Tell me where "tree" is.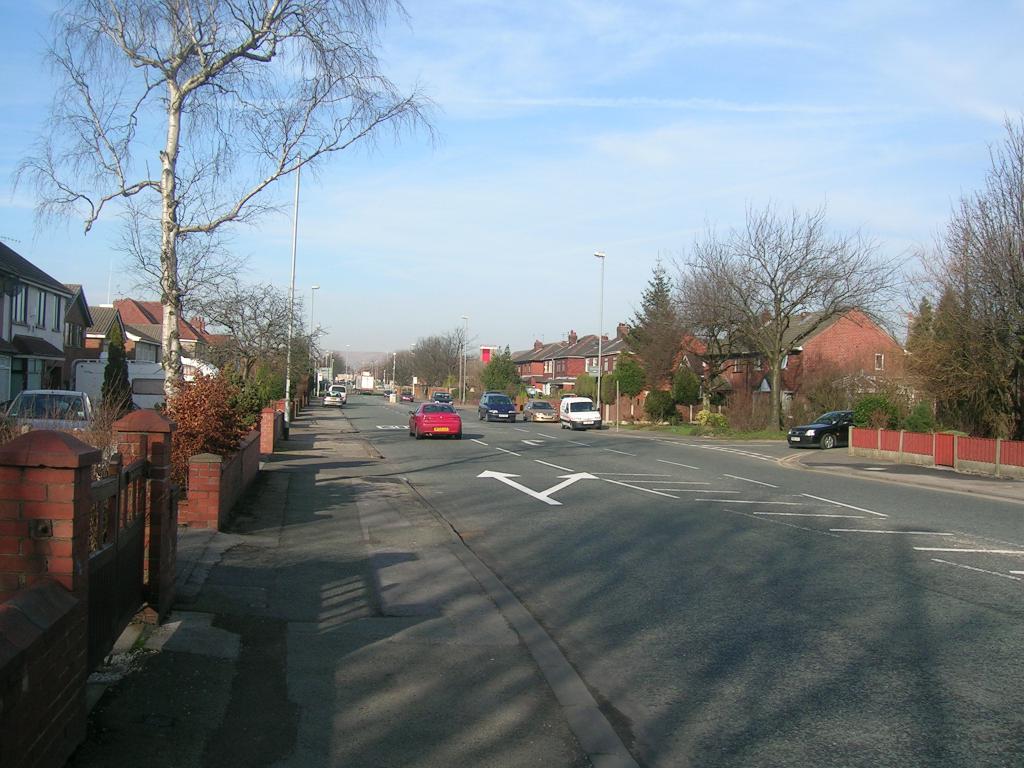
"tree" is at box=[475, 340, 537, 400].
